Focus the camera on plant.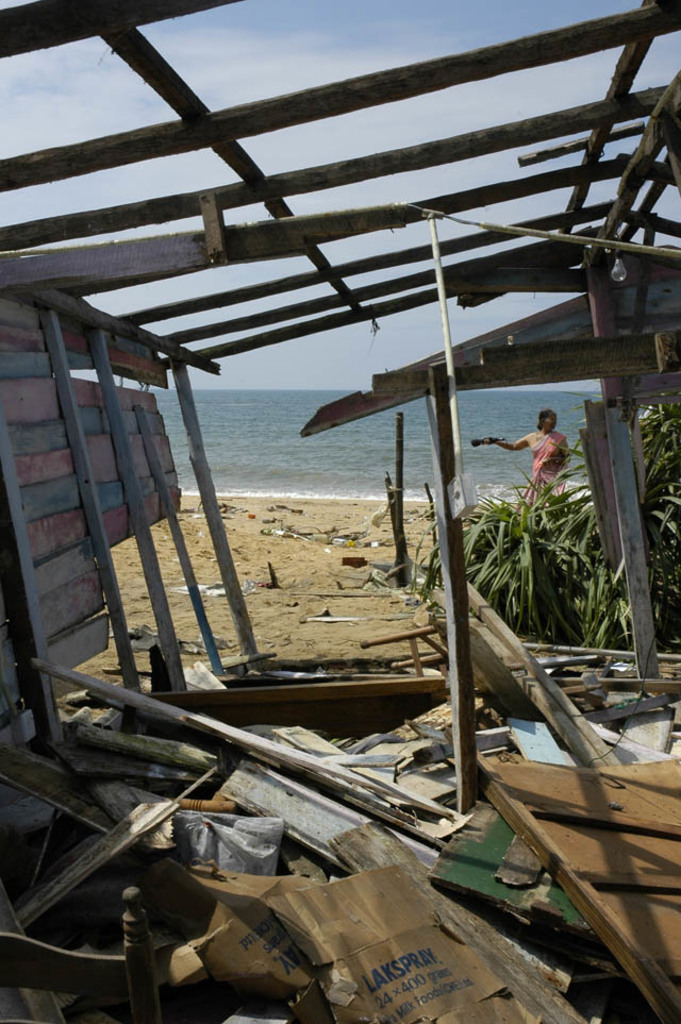
Focus region: crop(462, 449, 652, 662).
